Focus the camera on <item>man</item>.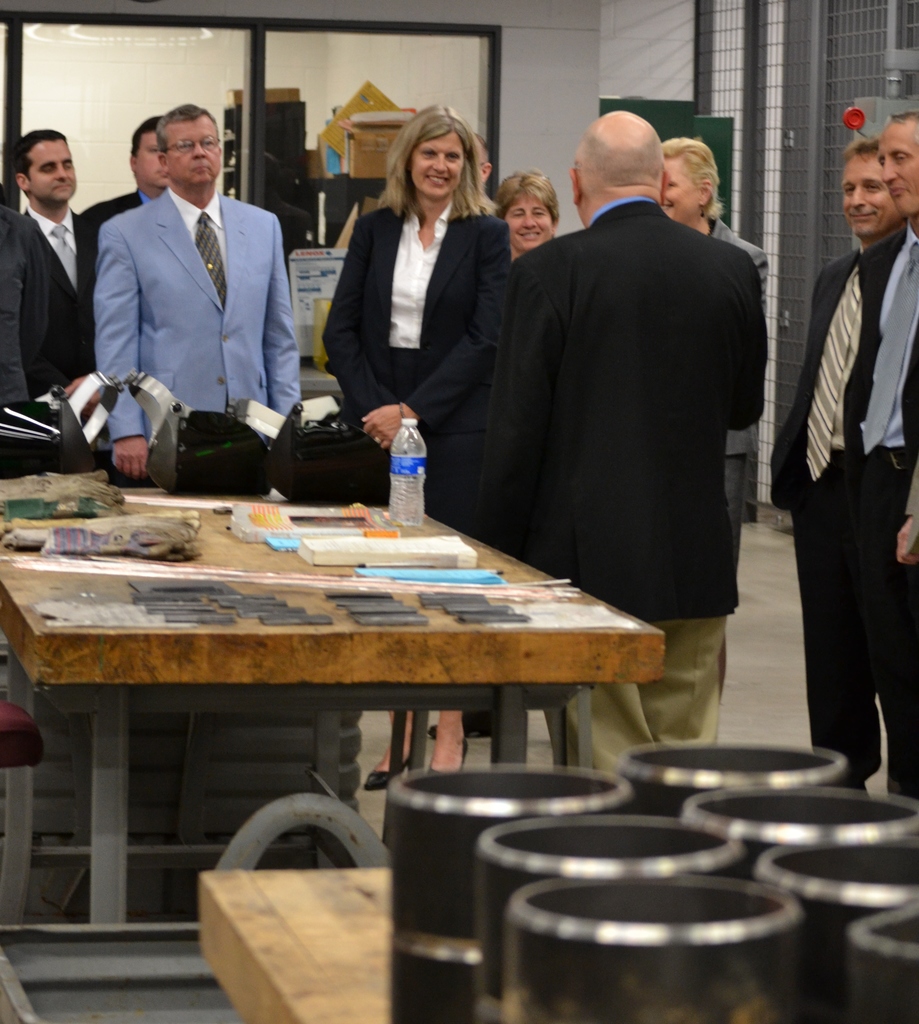
Focus region: {"left": 85, "top": 120, "right": 175, "bottom": 239}.
